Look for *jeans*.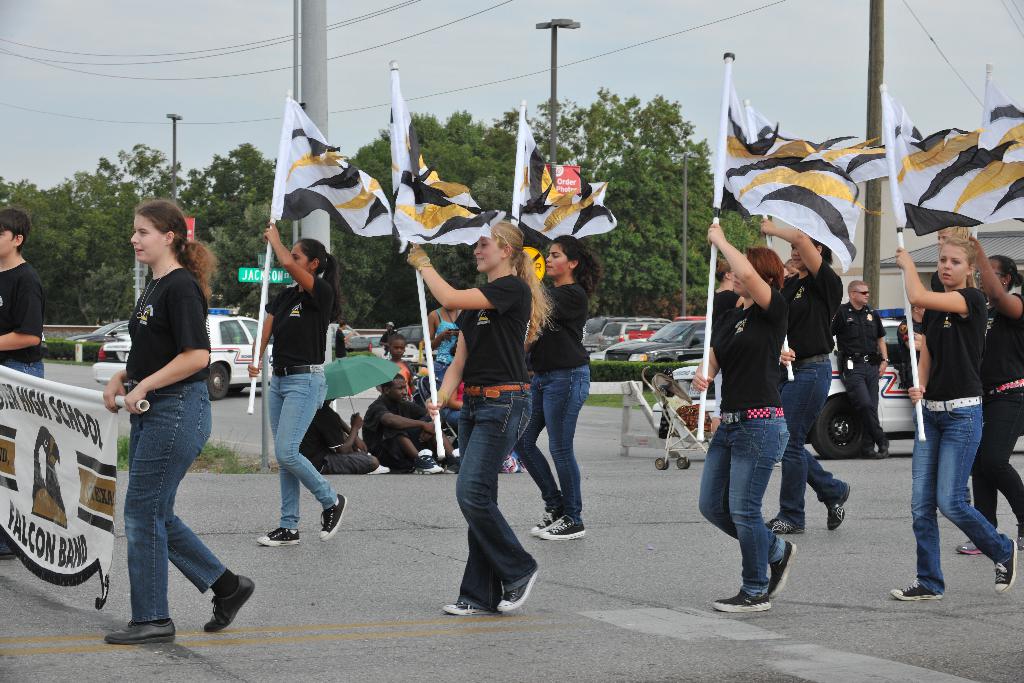
Found: (979,396,1023,523).
